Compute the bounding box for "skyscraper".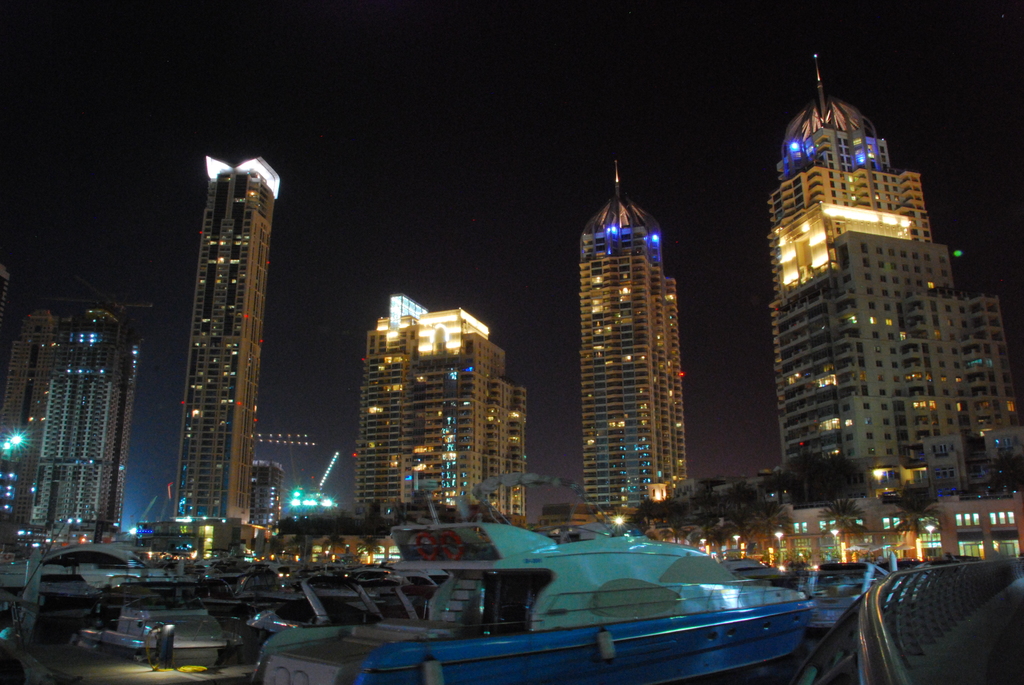
{"left": 0, "top": 306, "right": 63, "bottom": 521}.
